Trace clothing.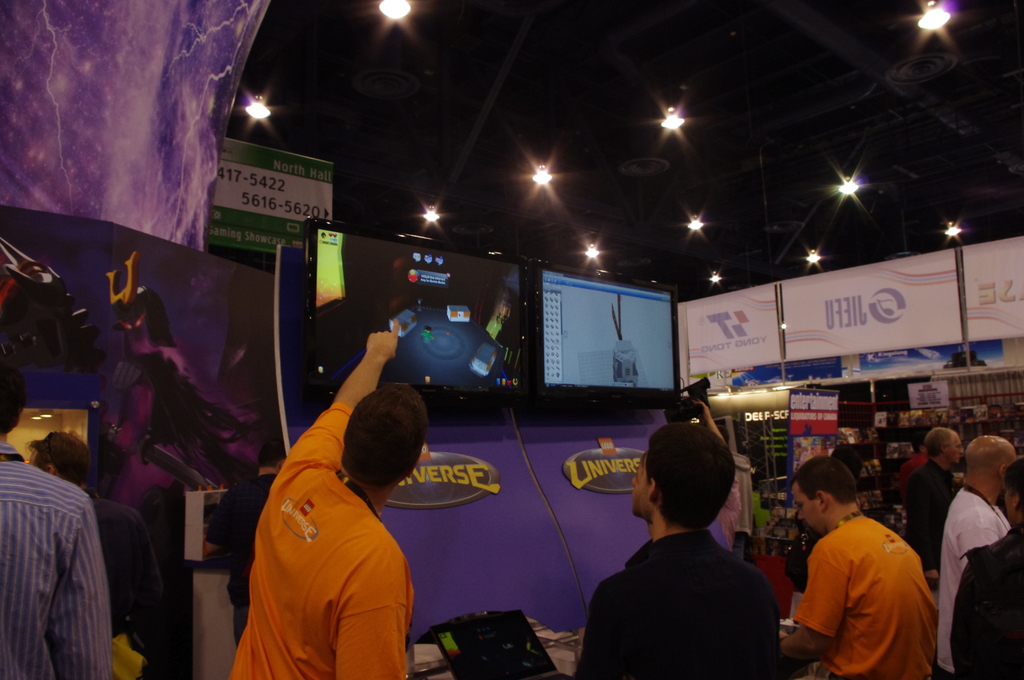
Traced to <box>930,490,1011,679</box>.
